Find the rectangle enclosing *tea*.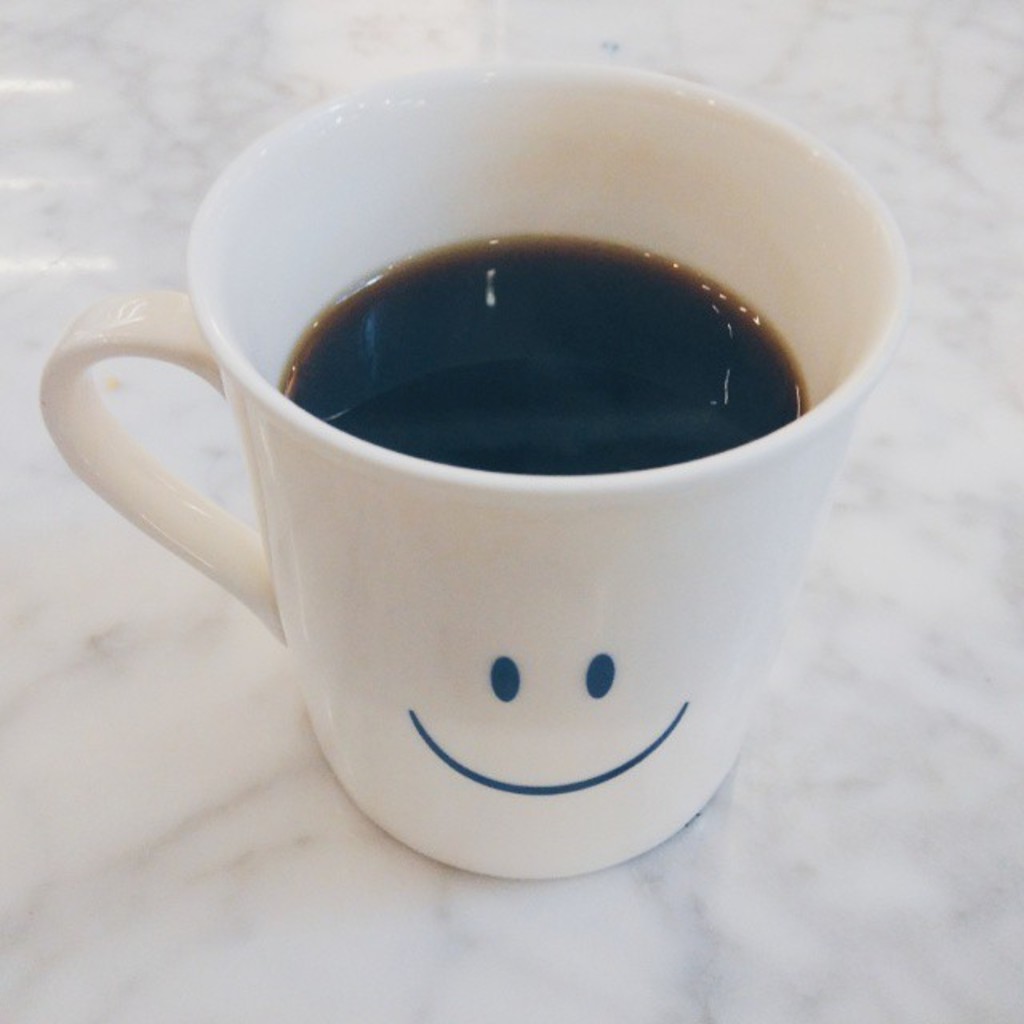
[left=278, top=235, right=805, bottom=477].
